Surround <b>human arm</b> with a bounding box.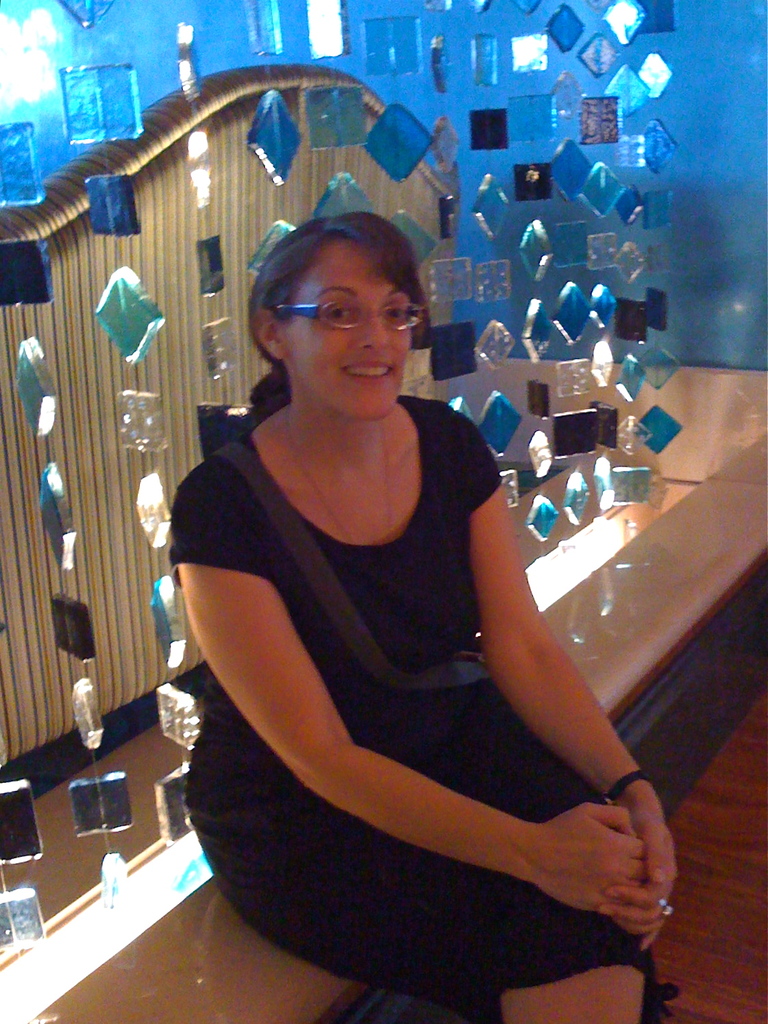
450, 406, 678, 951.
